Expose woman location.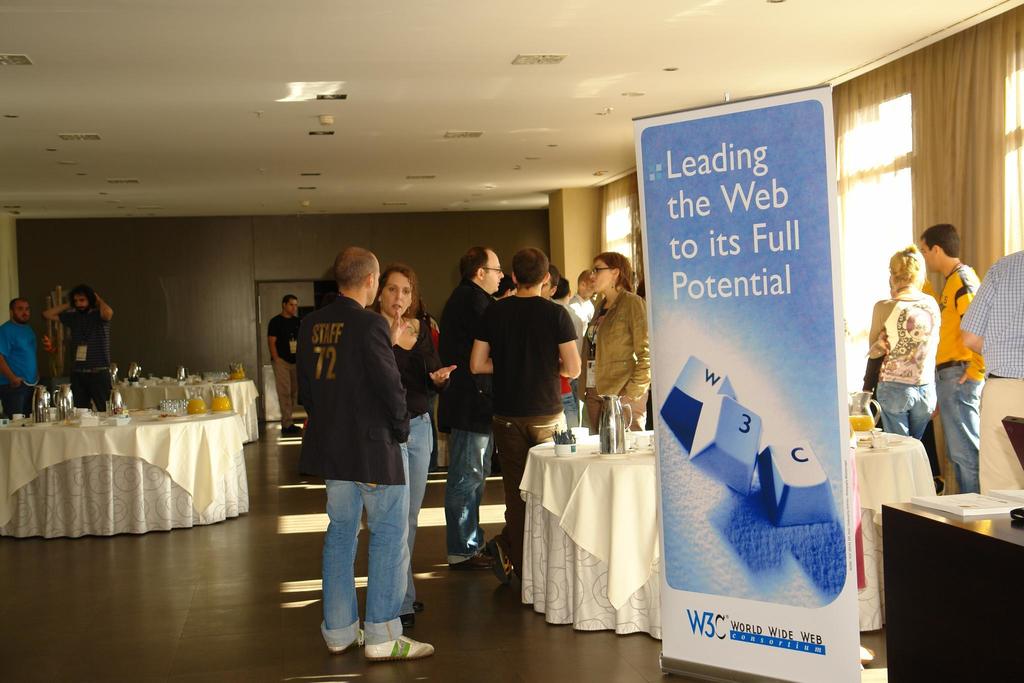
Exposed at 861/247/943/459.
